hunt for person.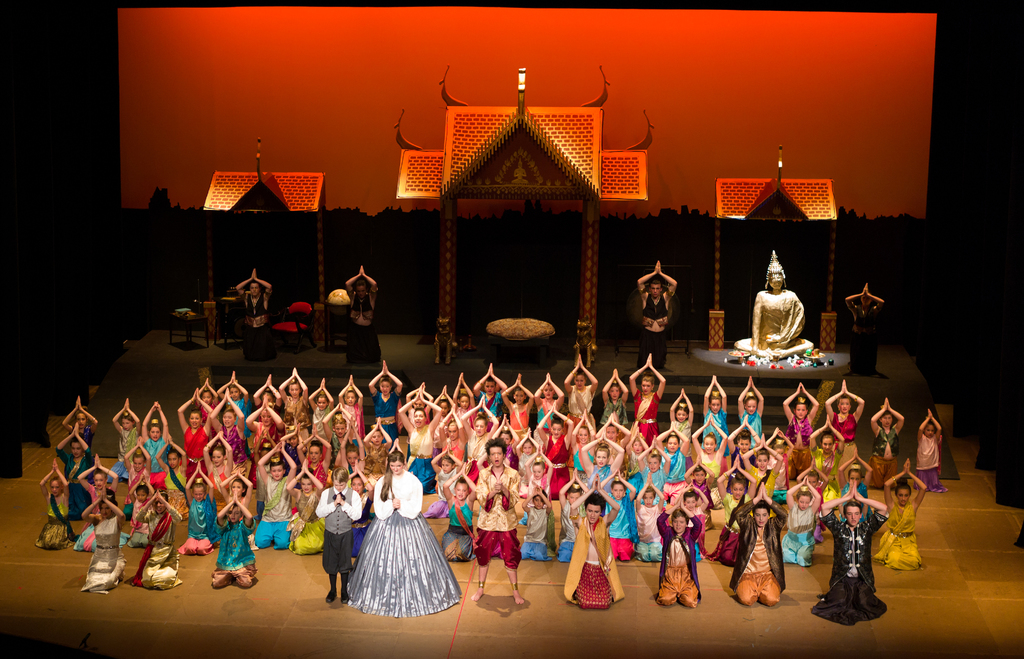
Hunted down at Rect(521, 483, 552, 560).
